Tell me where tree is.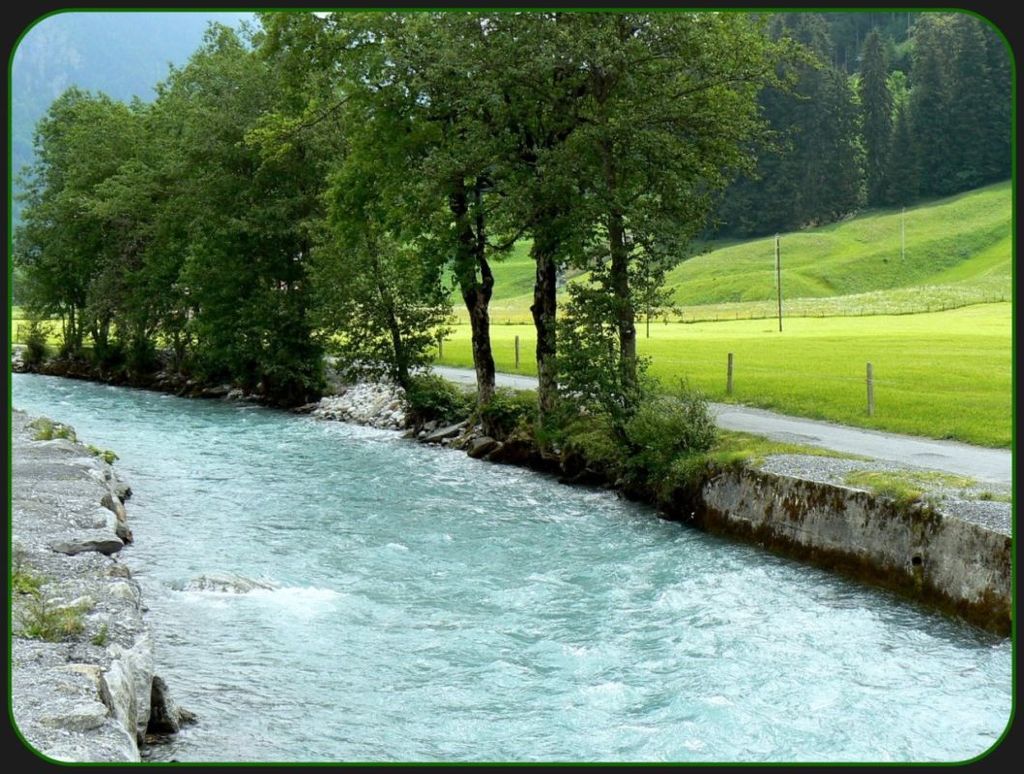
tree is at [left=803, top=67, right=866, bottom=223].
